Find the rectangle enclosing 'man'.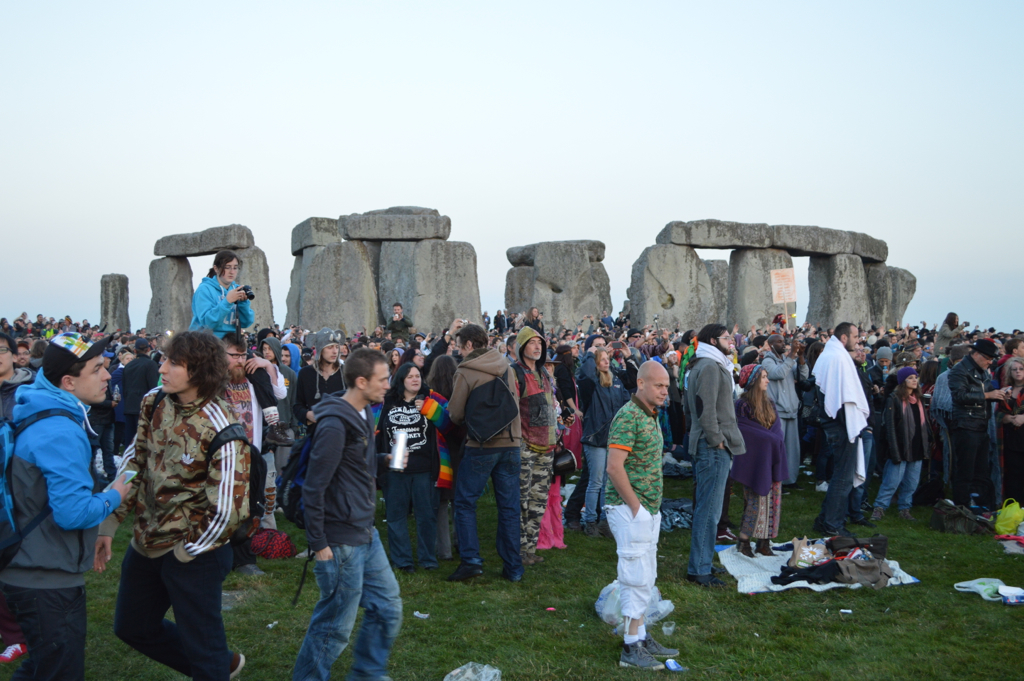
(507, 323, 568, 567).
